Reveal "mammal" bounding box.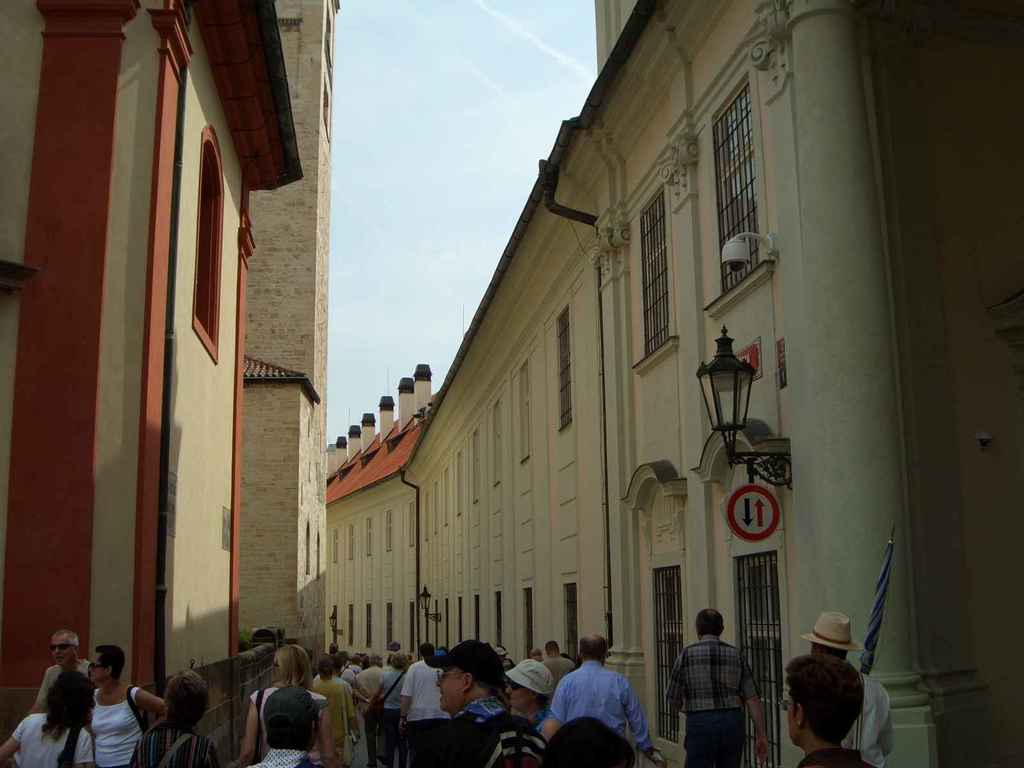
Revealed: [537,717,632,767].
